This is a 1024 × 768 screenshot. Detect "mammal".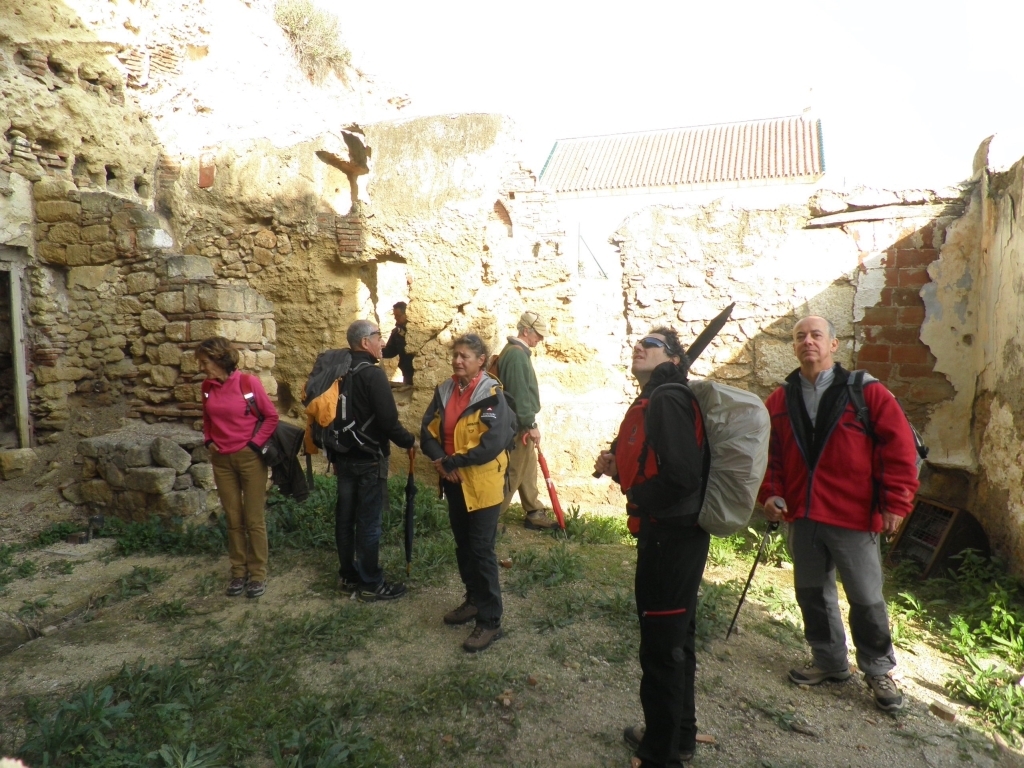
{"left": 591, "top": 322, "right": 716, "bottom": 767}.
